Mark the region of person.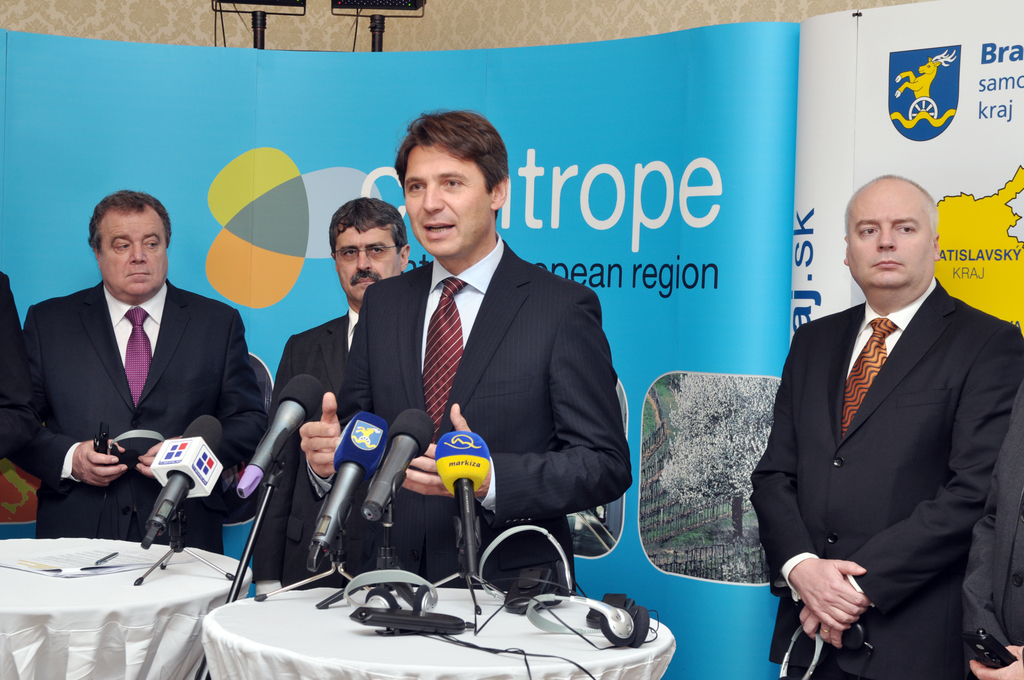
Region: box=[1, 185, 270, 553].
